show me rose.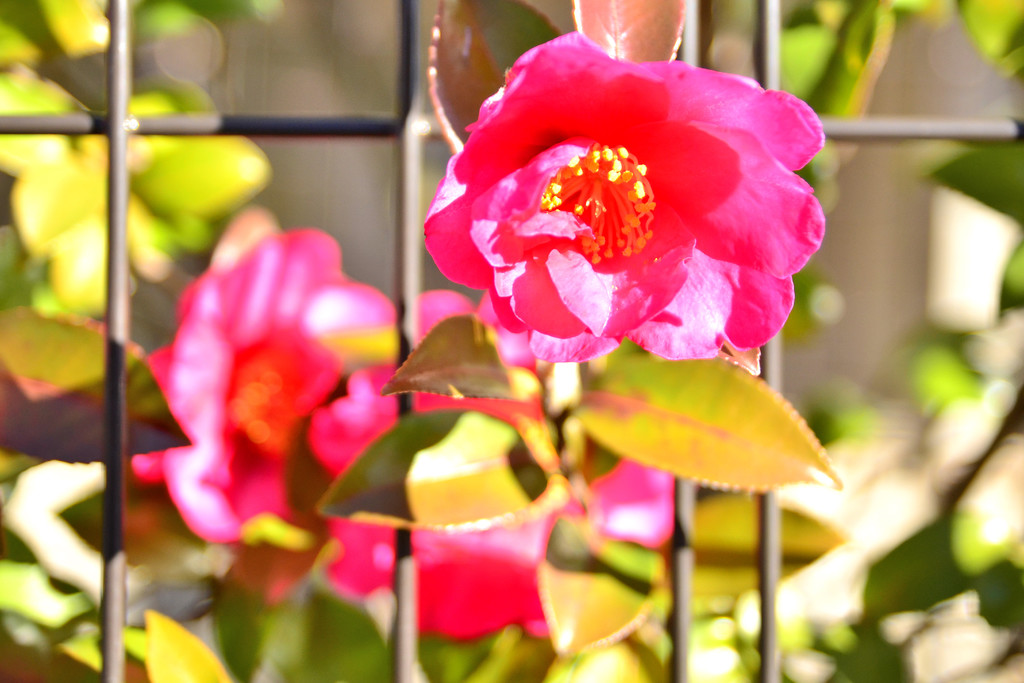
rose is here: crop(420, 31, 827, 358).
